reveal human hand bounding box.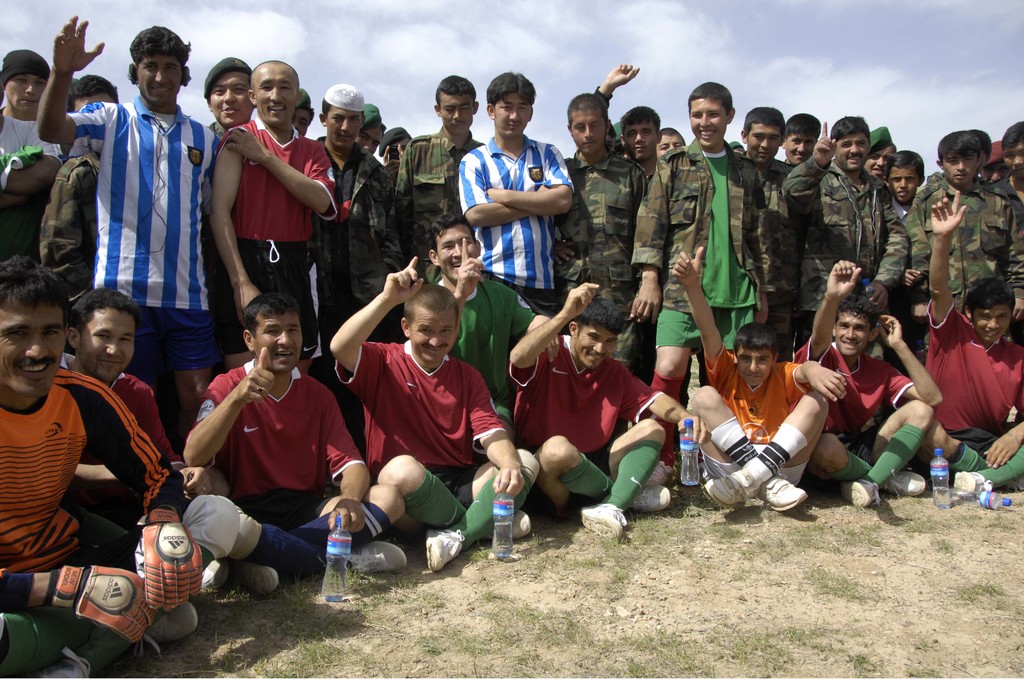
Revealed: 562, 278, 601, 317.
